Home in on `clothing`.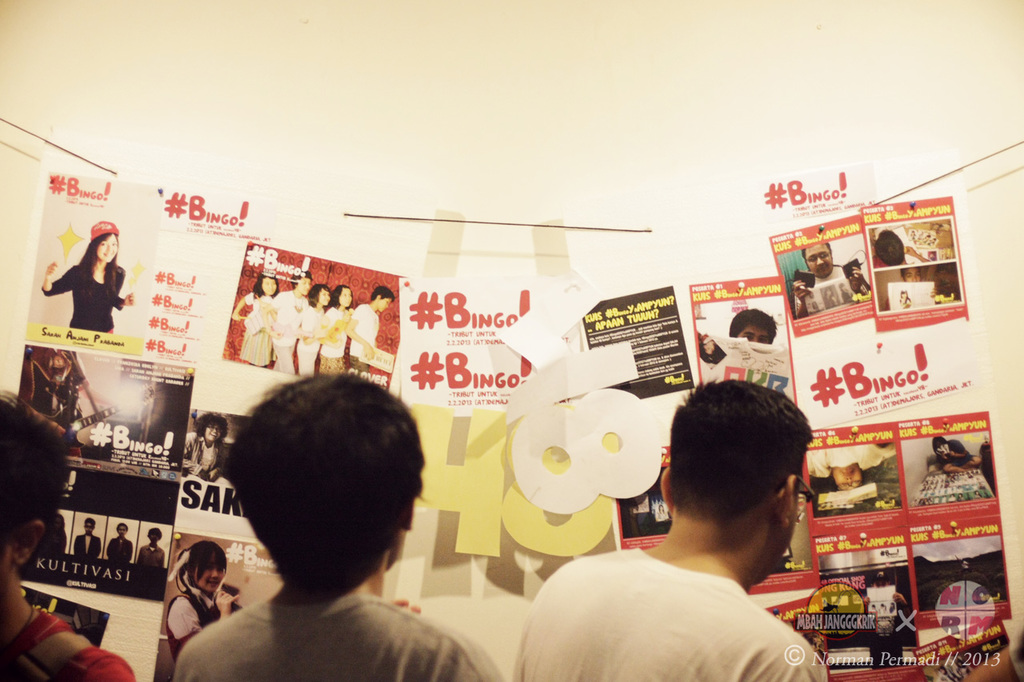
Homed in at <bbox>347, 297, 375, 376</bbox>.
